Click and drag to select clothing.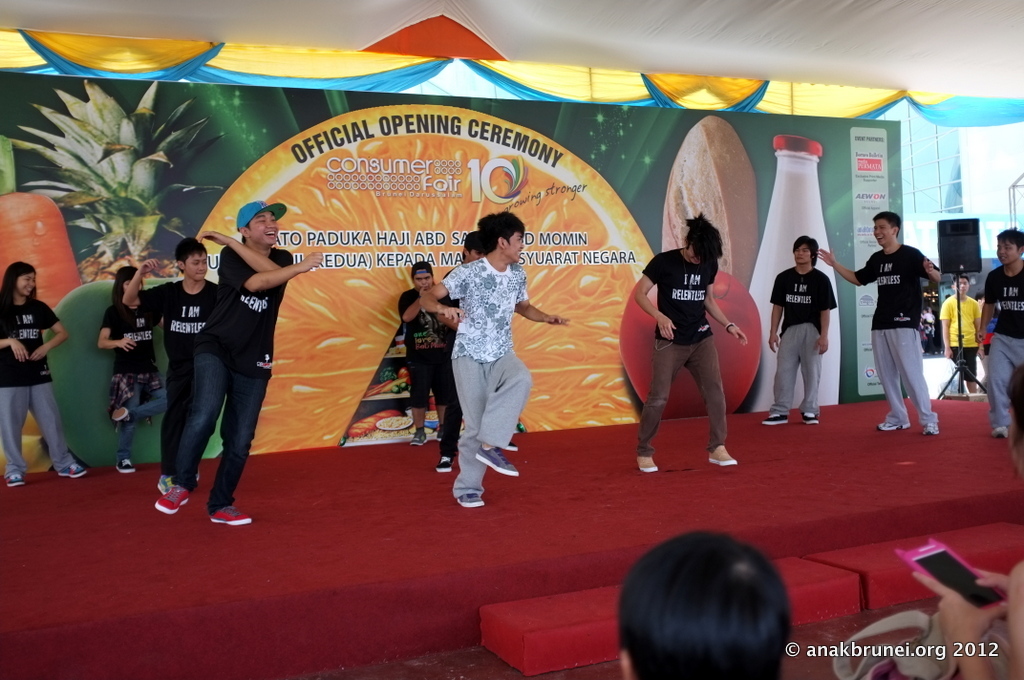
Selection: detection(937, 291, 981, 383).
